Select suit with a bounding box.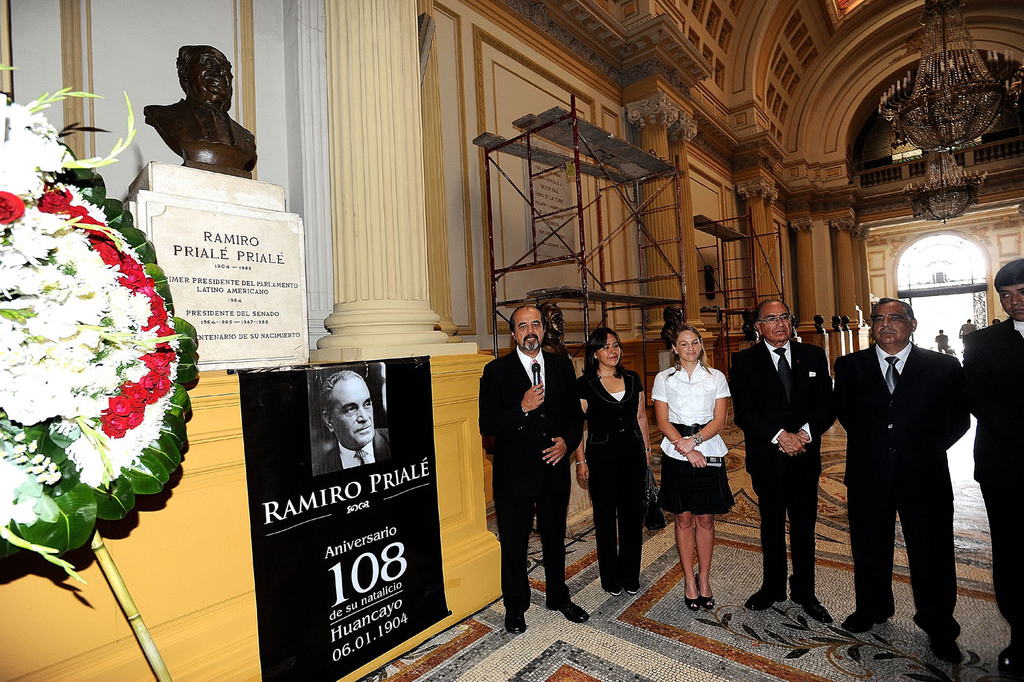
select_region(728, 341, 838, 596).
